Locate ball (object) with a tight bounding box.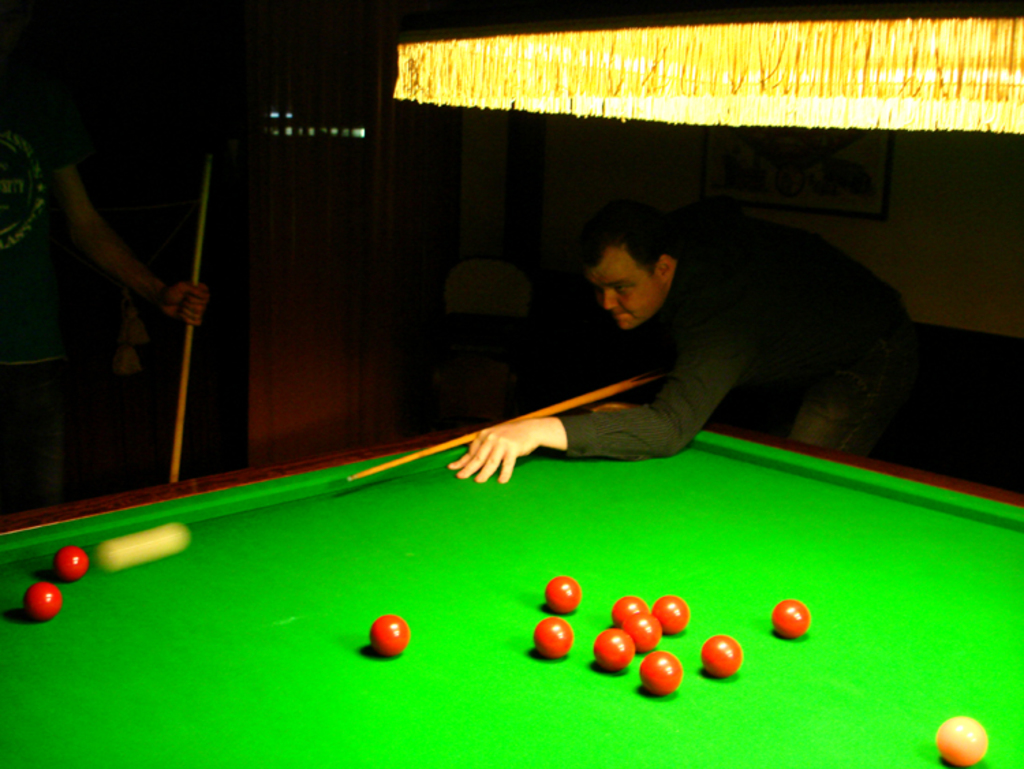
x1=938 y1=716 x2=989 y2=768.
